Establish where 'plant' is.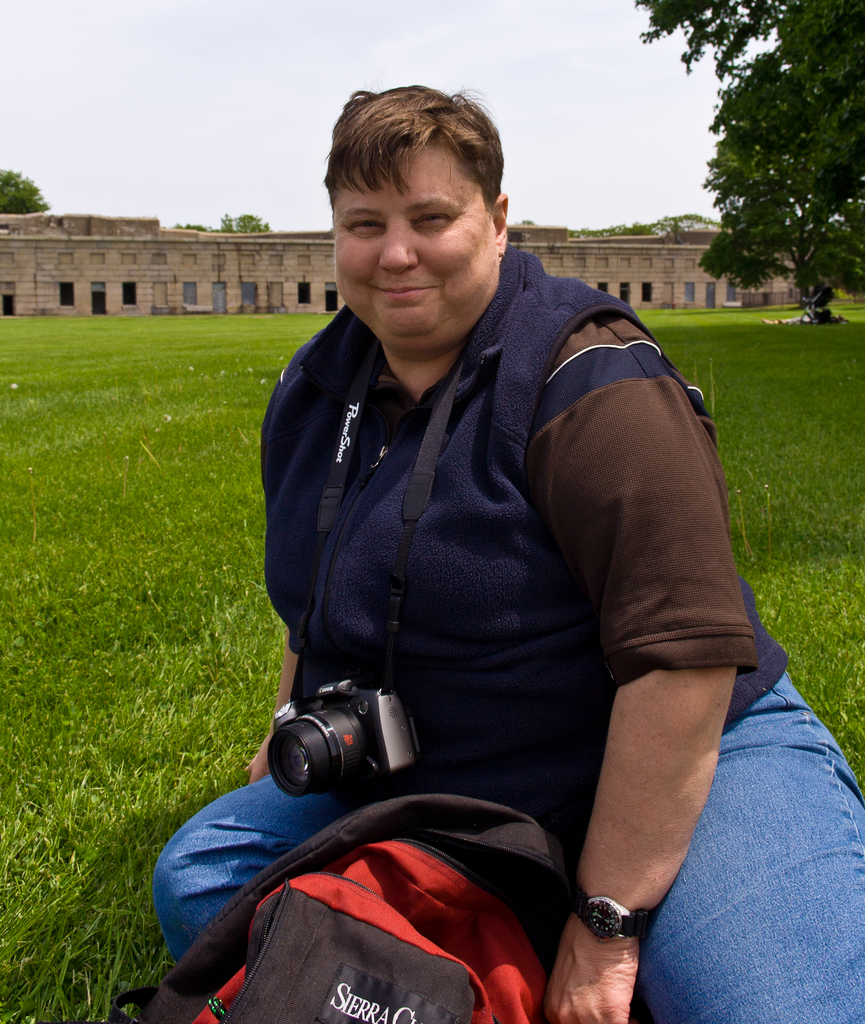
Established at [left=53, top=943, right=72, bottom=1016].
